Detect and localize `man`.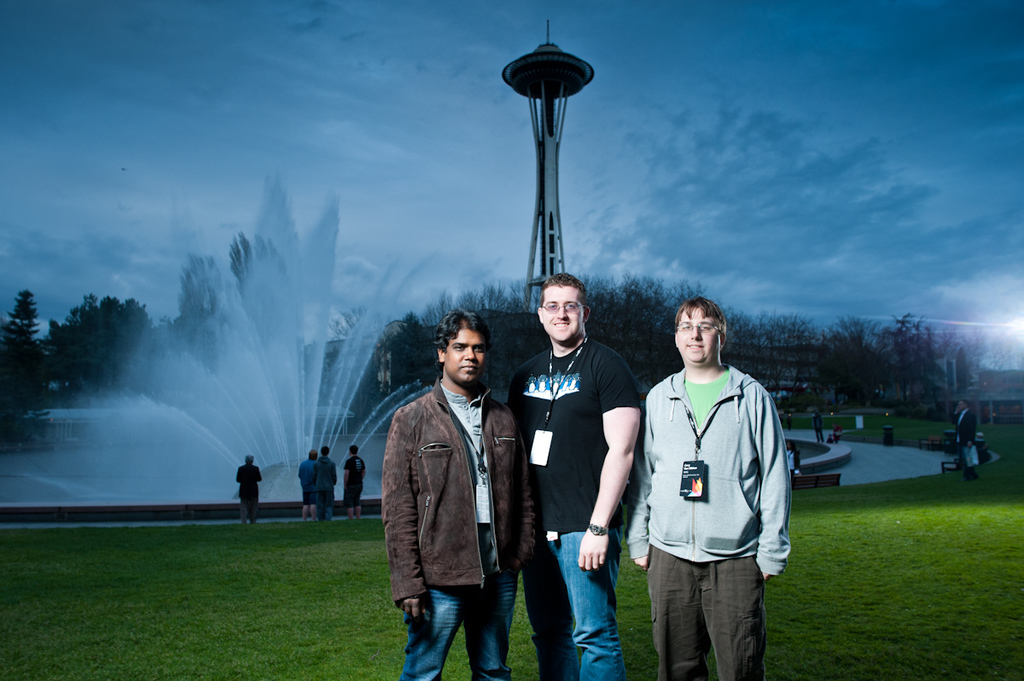
Localized at region(951, 395, 982, 486).
